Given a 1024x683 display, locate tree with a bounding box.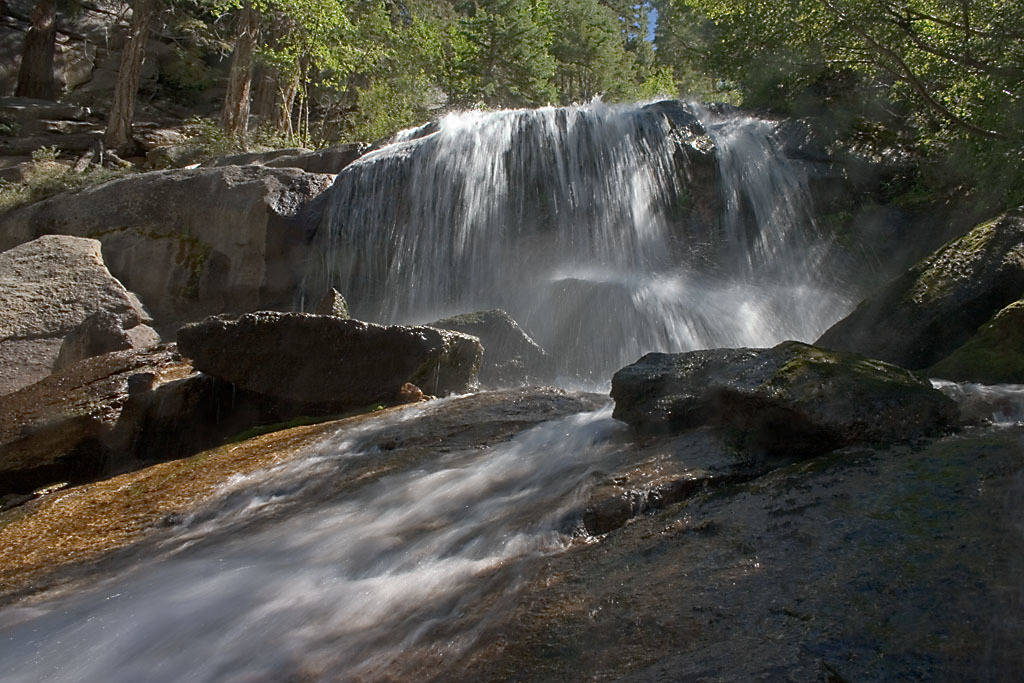
Located: {"x1": 627, "y1": 0, "x2": 1023, "y2": 199}.
